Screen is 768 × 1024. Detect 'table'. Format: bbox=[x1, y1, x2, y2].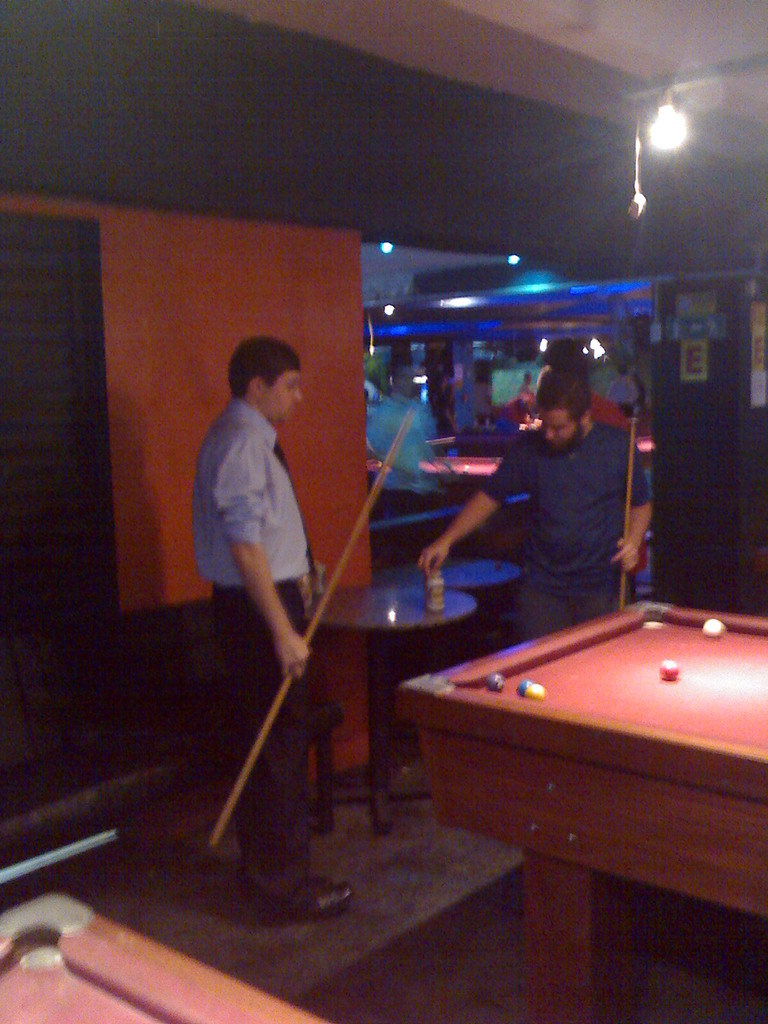
bbox=[399, 556, 522, 646].
